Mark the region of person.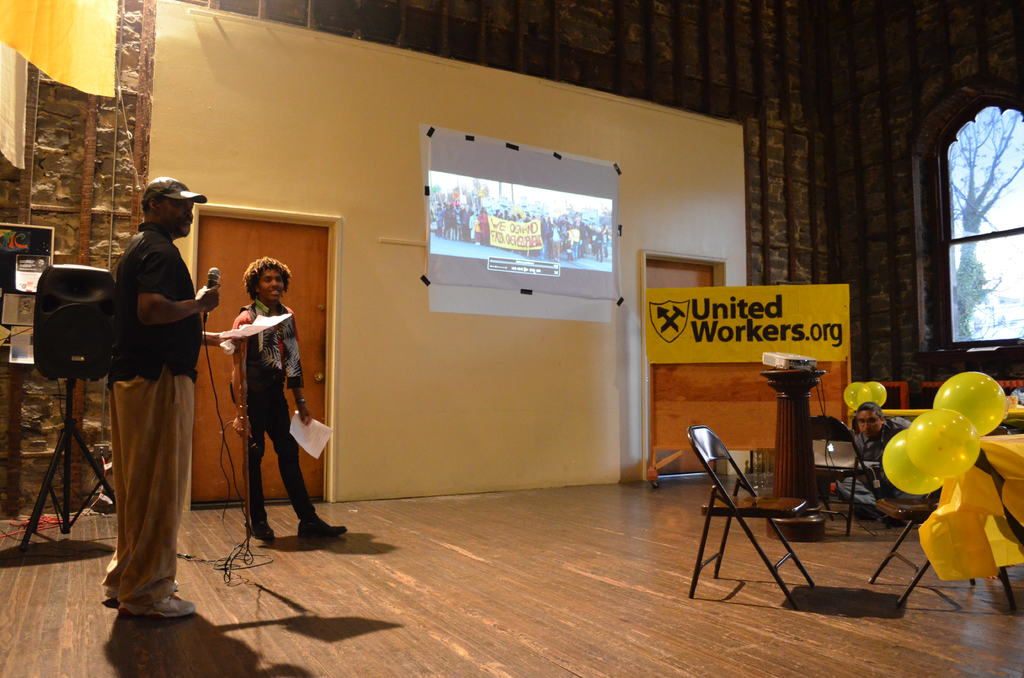
Region: 214 235 303 547.
